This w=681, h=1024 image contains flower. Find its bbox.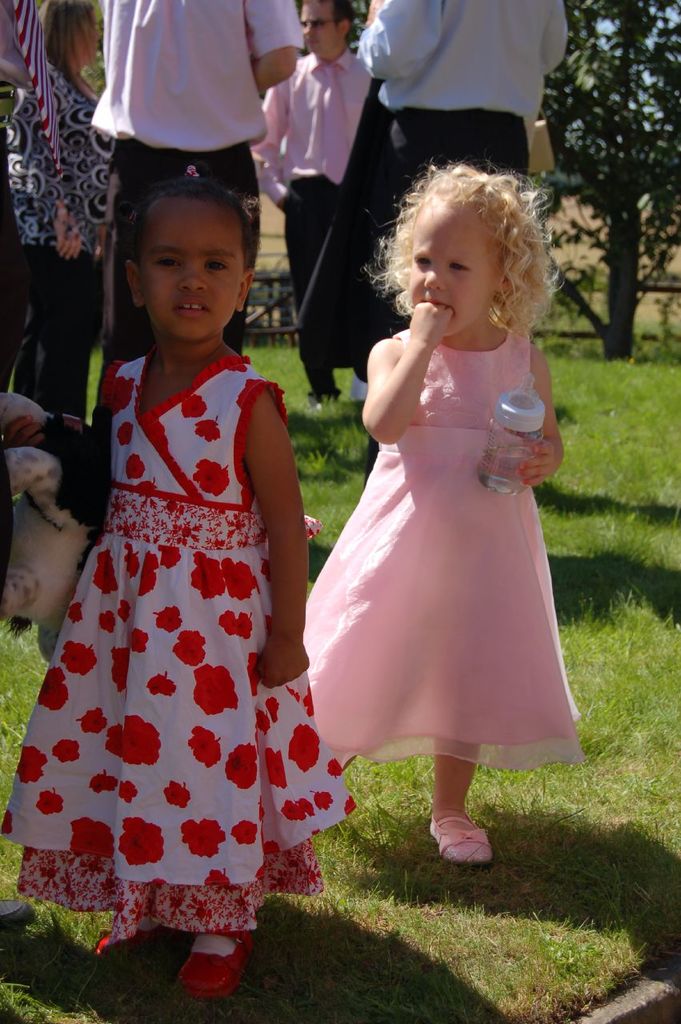
pyautogui.locateOnScreen(233, 614, 255, 638).
